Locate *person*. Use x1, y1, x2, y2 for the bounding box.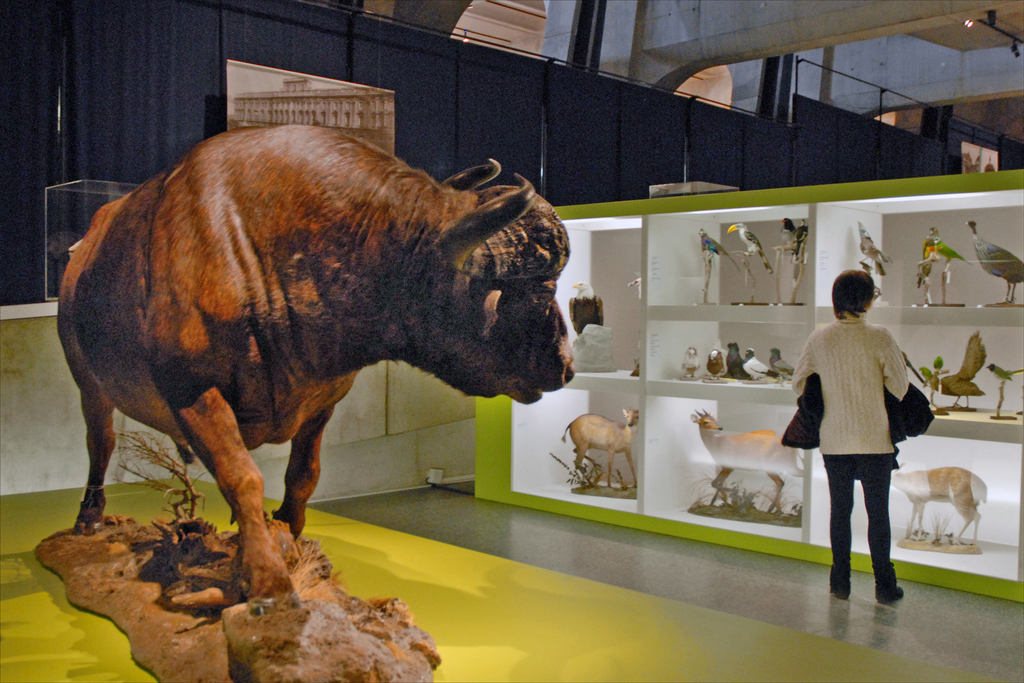
793, 268, 908, 604.
